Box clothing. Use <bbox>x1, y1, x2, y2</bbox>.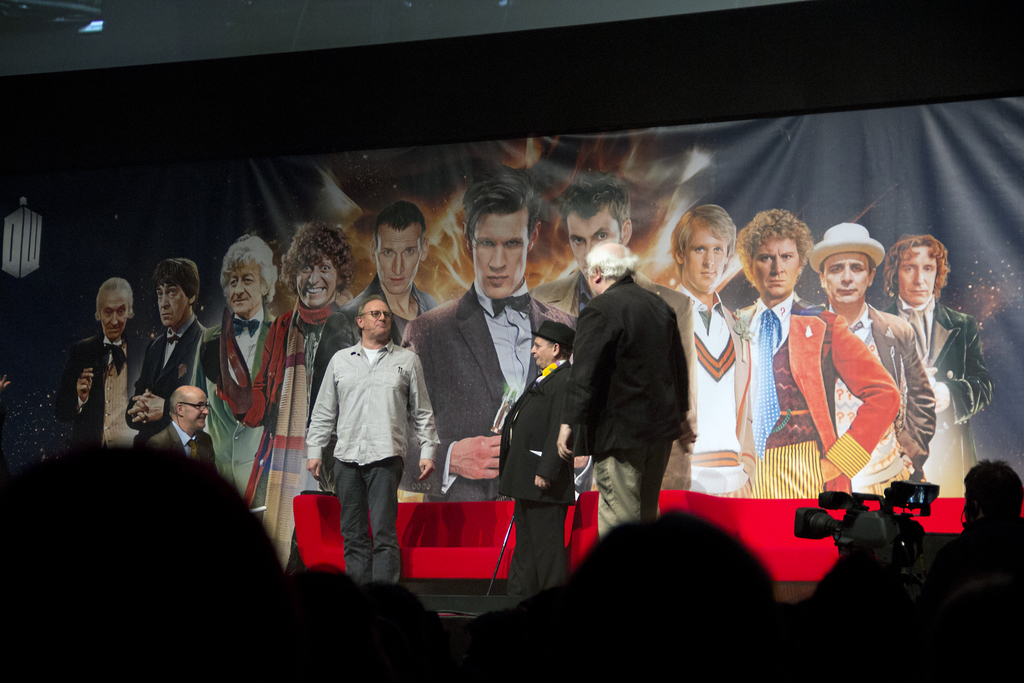
<bbox>562, 272, 689, 541</bbox>.
